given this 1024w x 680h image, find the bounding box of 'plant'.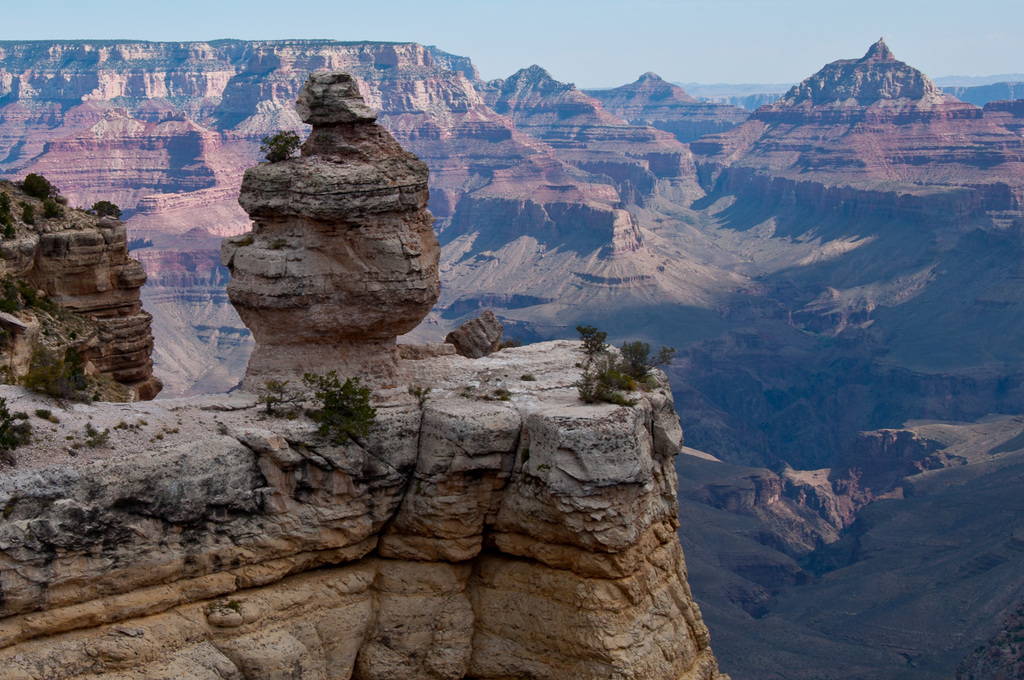
left=266, top=370, right=316, bottom=419.
